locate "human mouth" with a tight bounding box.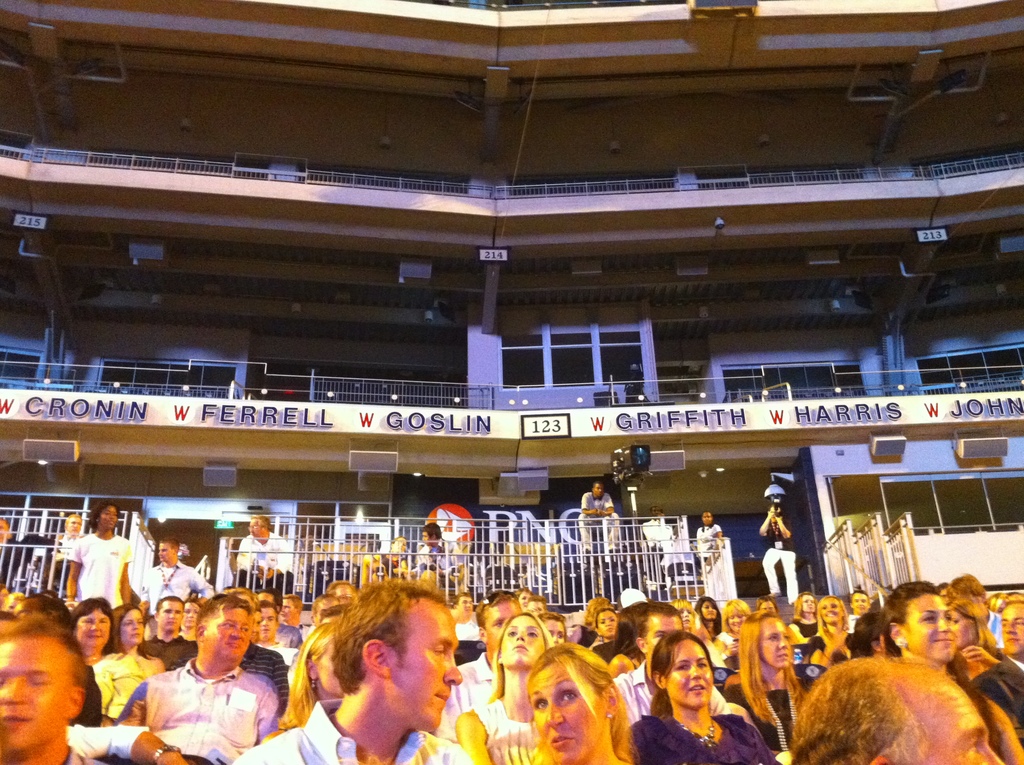
{"x1": 228, "y1": 638, "x2": 243, "y2": 648}.
